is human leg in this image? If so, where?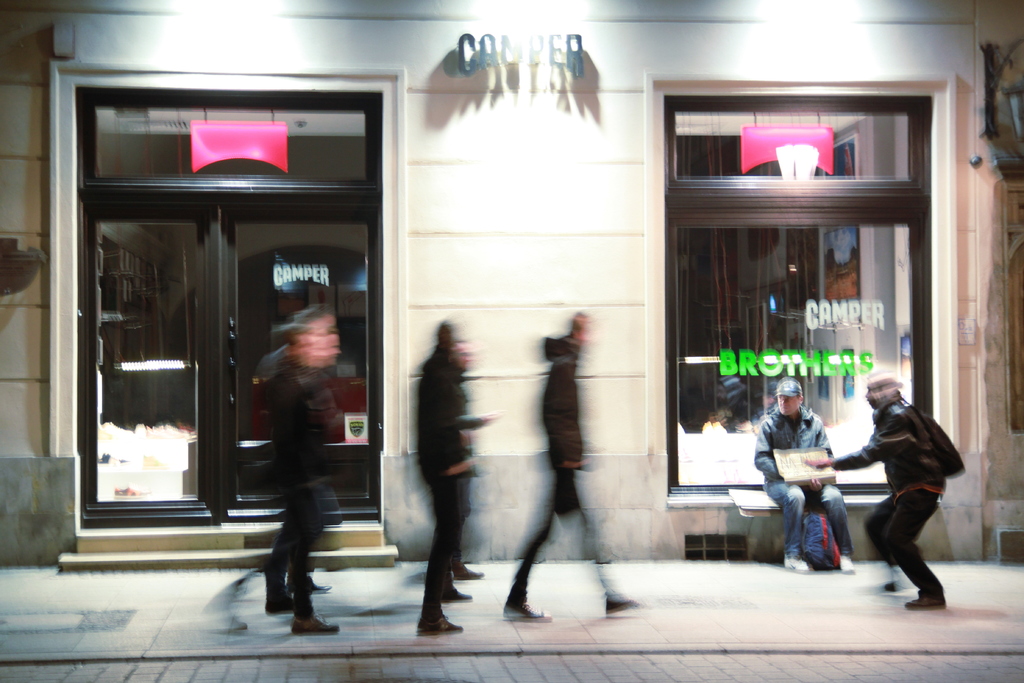
Yes, at left=885, top=475, right=948, bottom=614.
